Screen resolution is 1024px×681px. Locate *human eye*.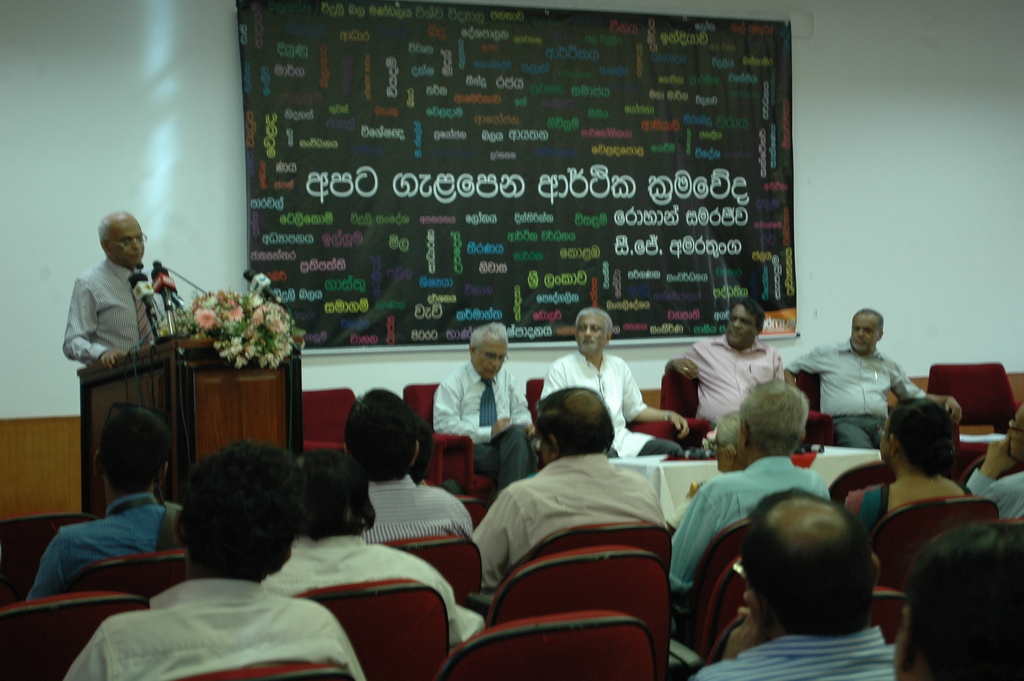
(left=852, top=327, right=858, bottom=333).
